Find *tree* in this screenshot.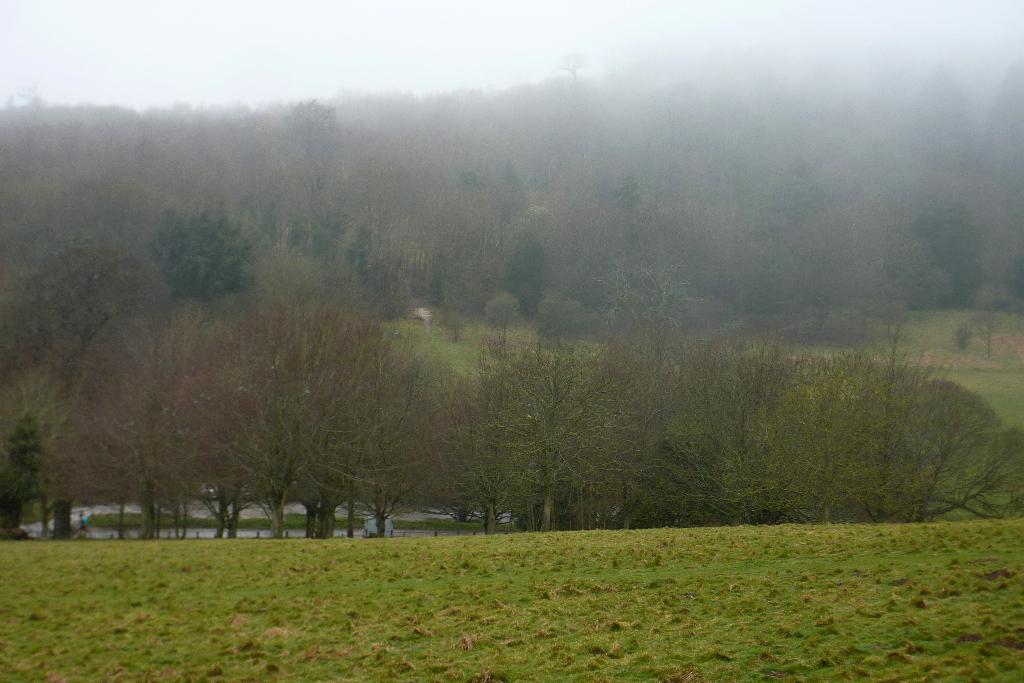
The bounding box for *tree* is [129, 306, 453, 544].
